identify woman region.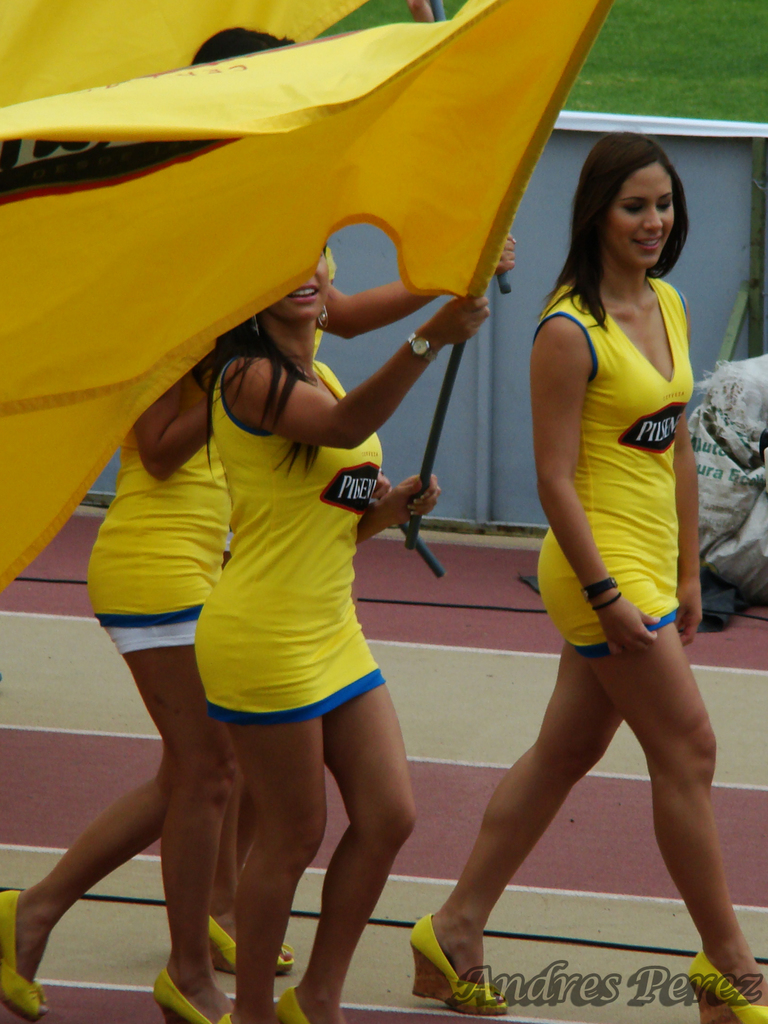
Region: <region>0, 239, 518, 1023</region>.
